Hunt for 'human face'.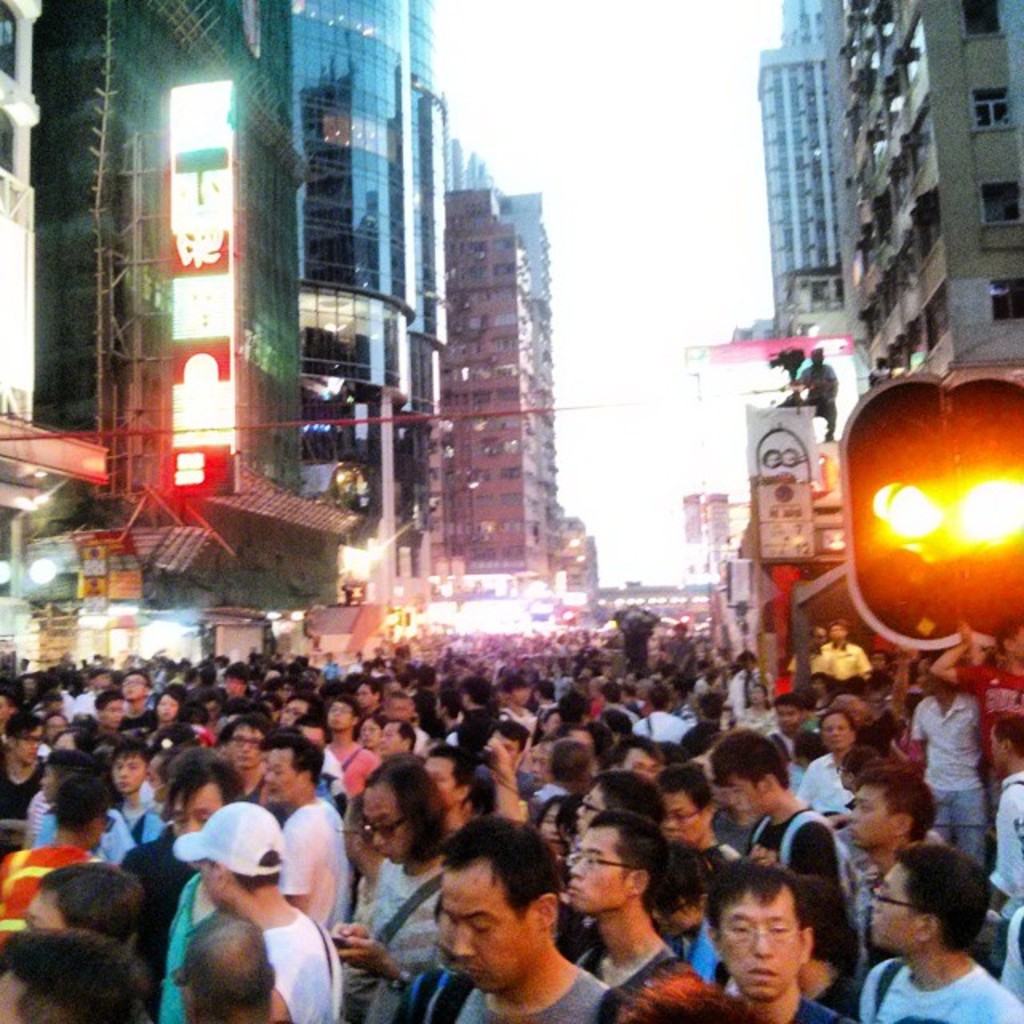
Hunted down at [155, 691, 192, 718].
